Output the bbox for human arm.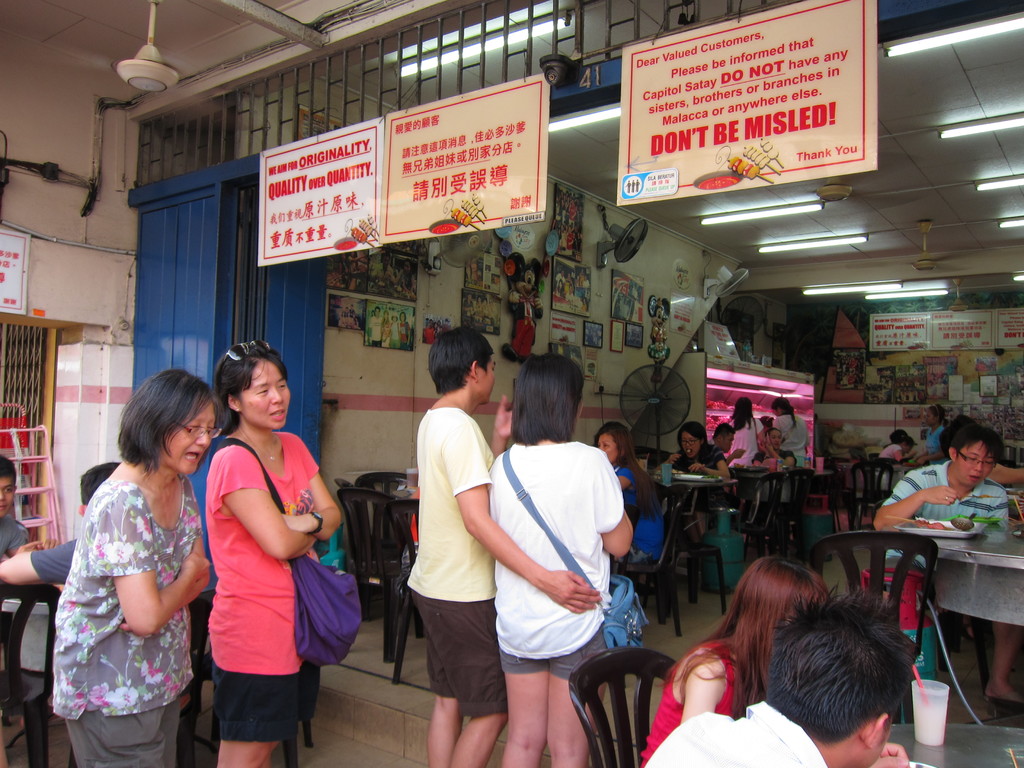
bbox=(692, 446, 735, 484).
